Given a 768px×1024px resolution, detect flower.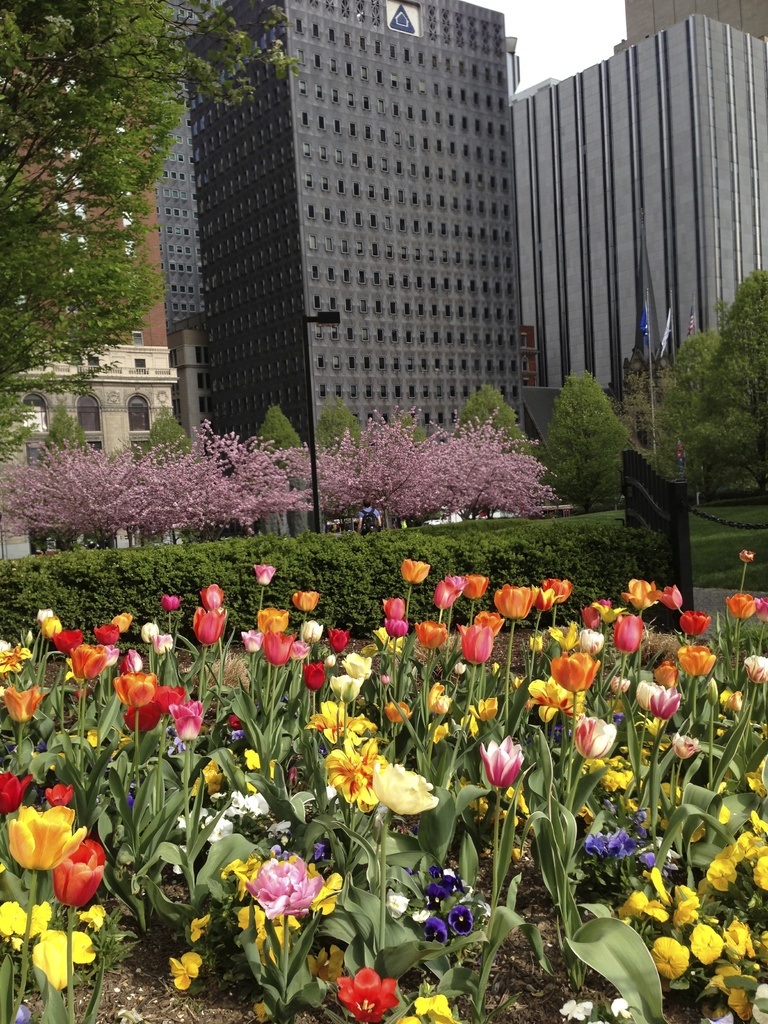
bbox=(368, 759, 438, 819).
